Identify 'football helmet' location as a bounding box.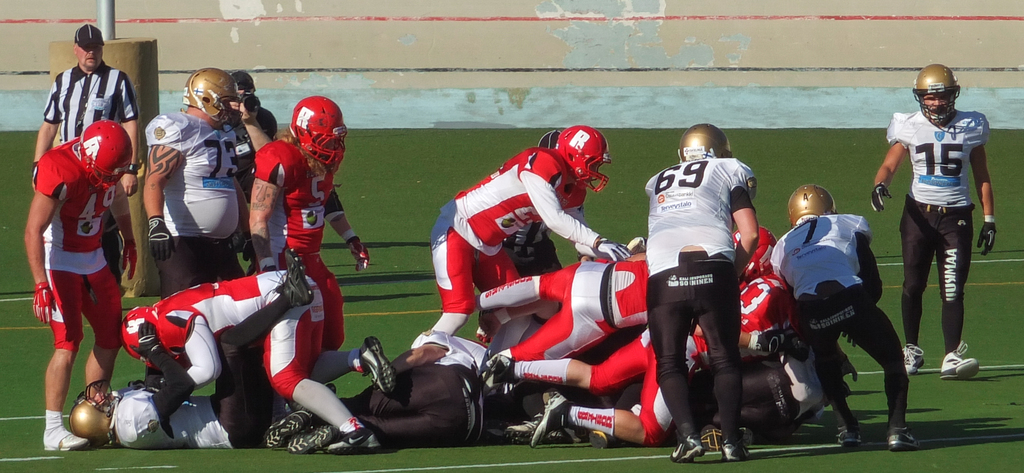
x1=909, y1=64, x2=961, y2=124.
